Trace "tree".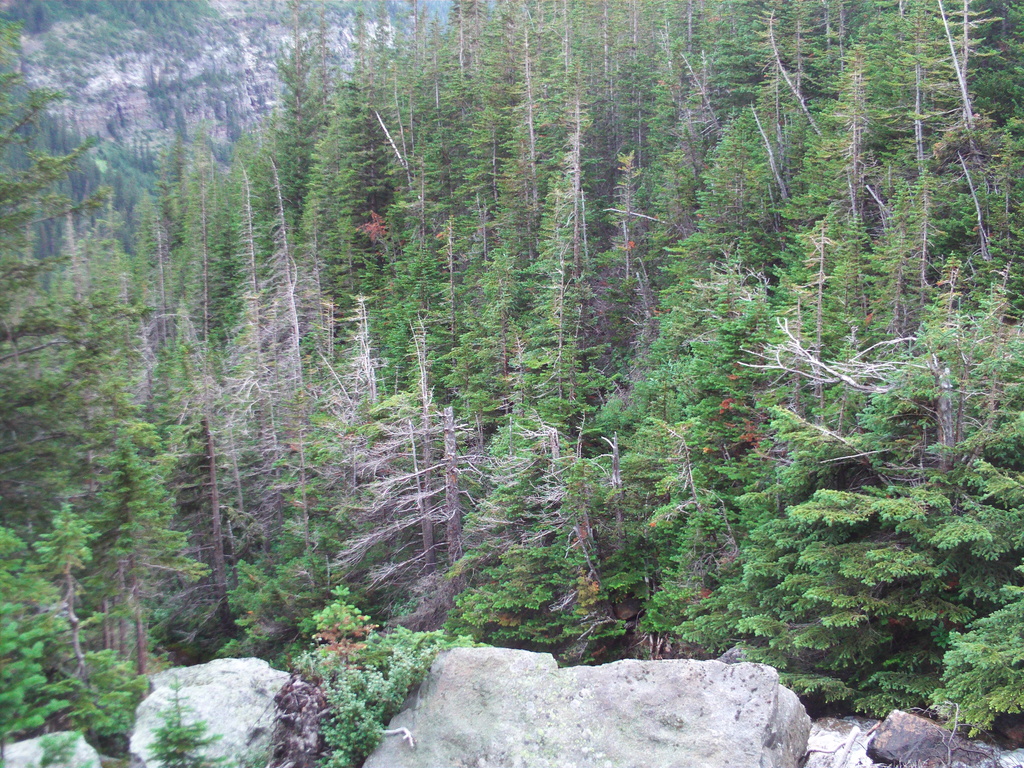
Traced to 452/330/580/655.
